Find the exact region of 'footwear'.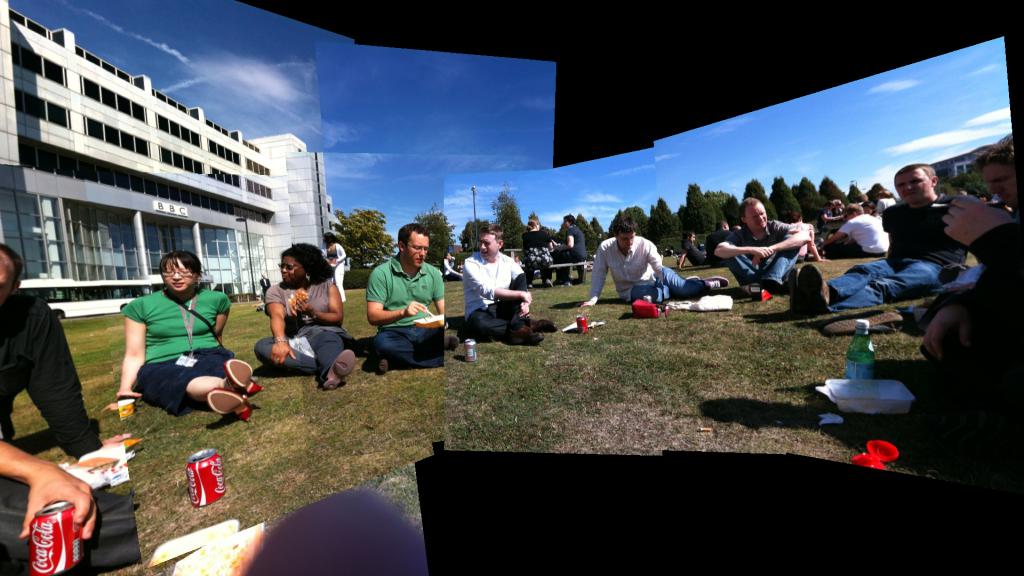
Exact region: crop(208, 389, 253, 422).
